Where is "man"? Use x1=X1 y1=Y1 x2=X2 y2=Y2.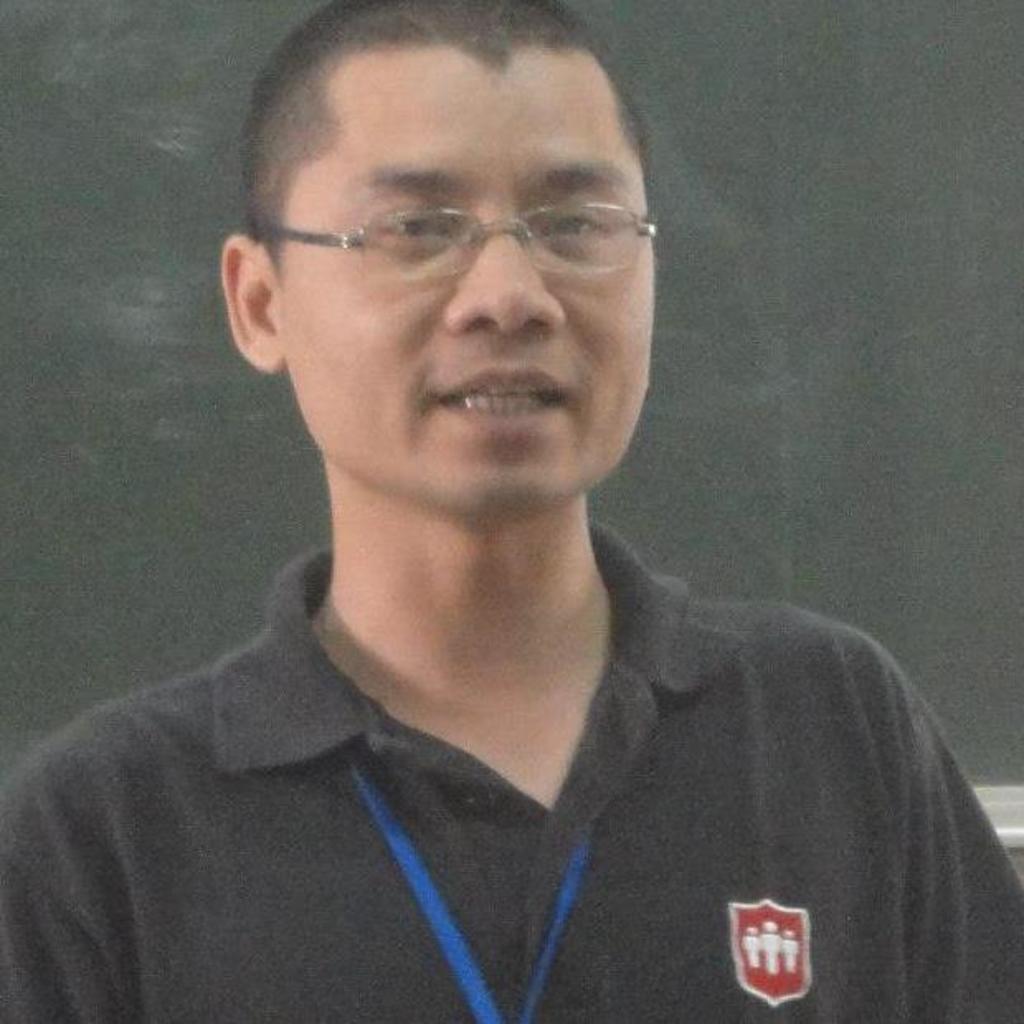
x1=28 y1=0 x2=1023 y2=998.
